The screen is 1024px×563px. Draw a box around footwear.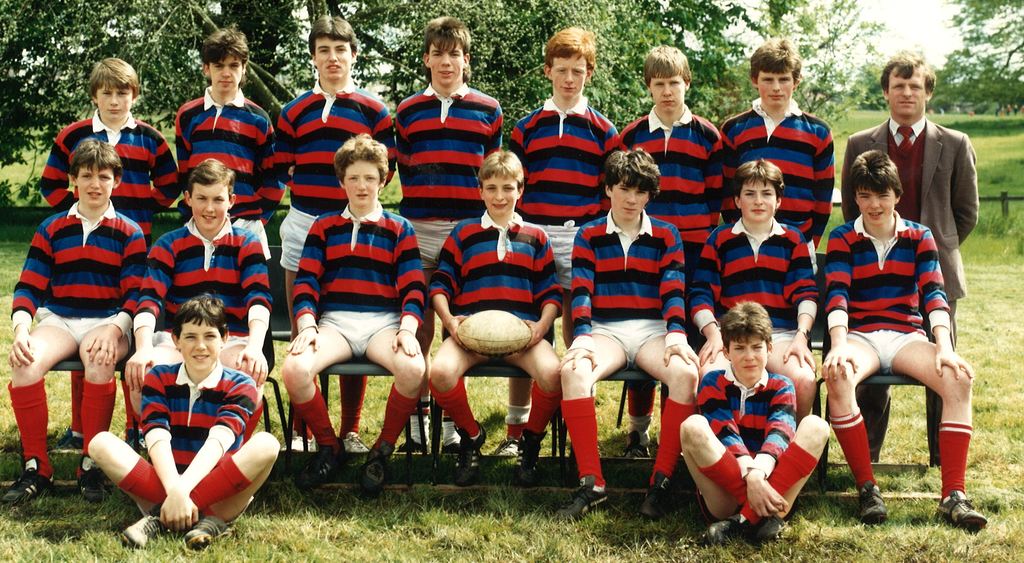
box=[337, 432, 371, 451].
